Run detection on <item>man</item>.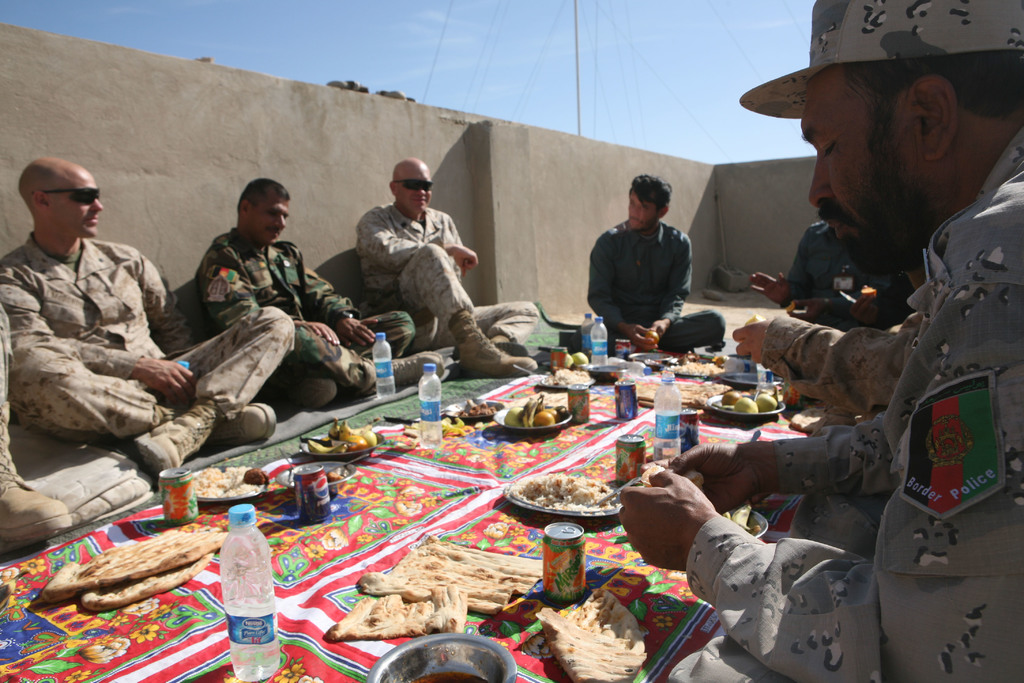
Result: bbox=[751, 220, 910, 313].
